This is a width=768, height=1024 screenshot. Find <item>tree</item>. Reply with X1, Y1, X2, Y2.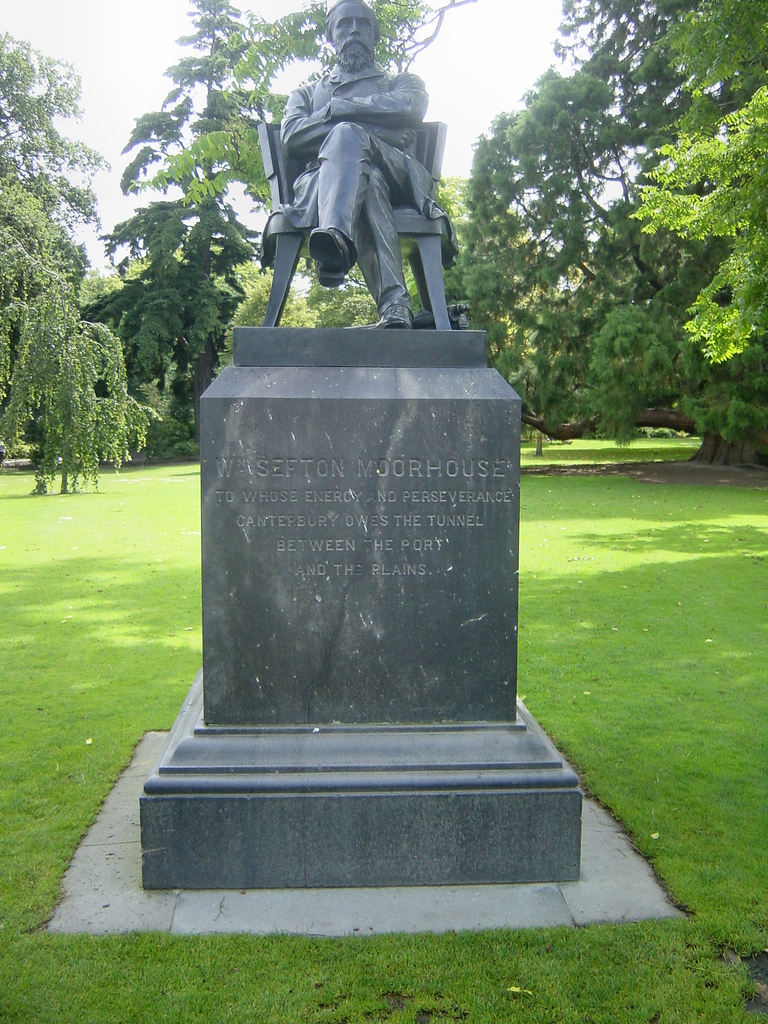
217, 163, 569, 399.
